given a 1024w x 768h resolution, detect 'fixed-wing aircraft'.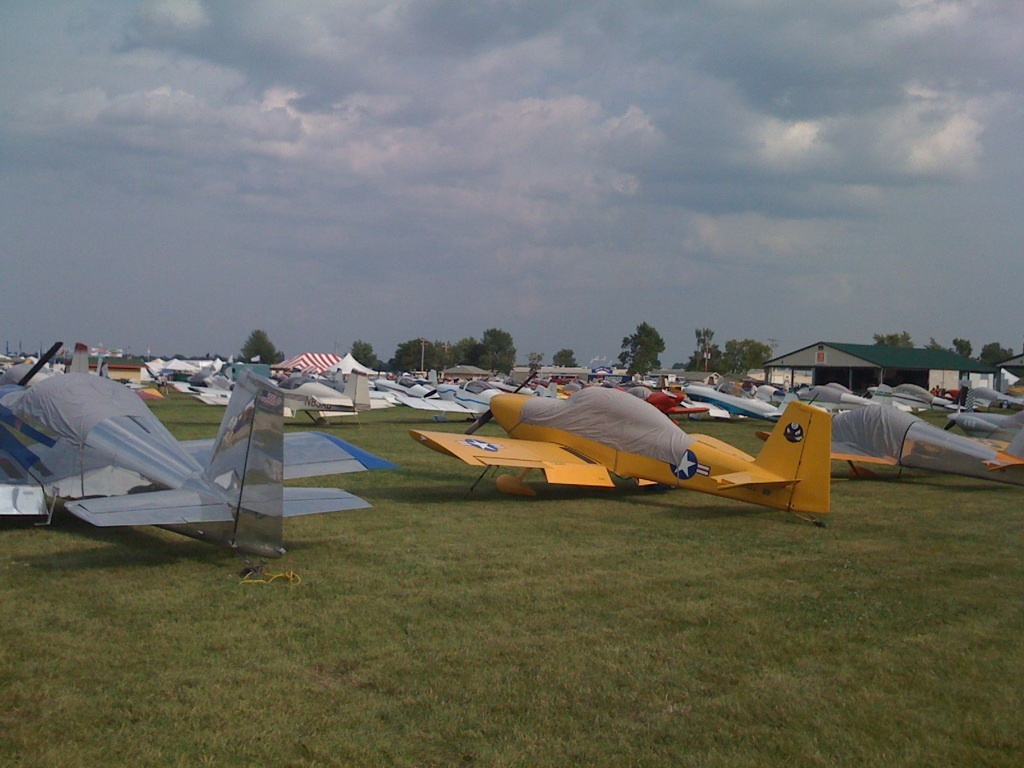
left=408, top=383, right=831, bottom=513.
